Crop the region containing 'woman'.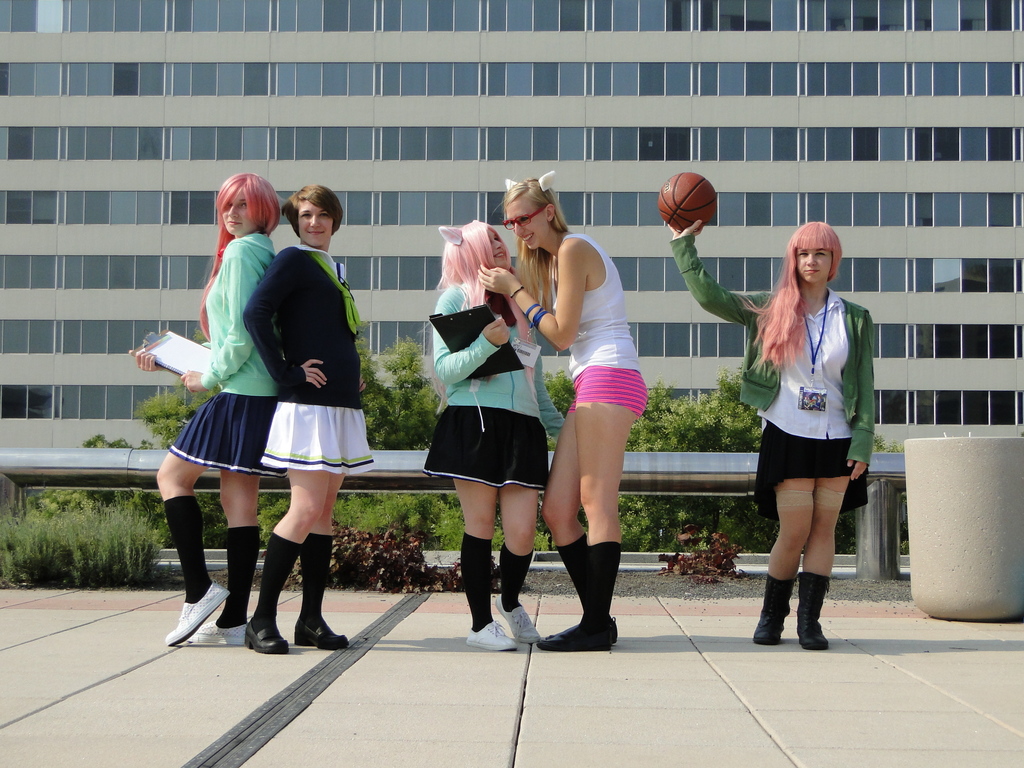
Crop region: 123,173,288,648.
